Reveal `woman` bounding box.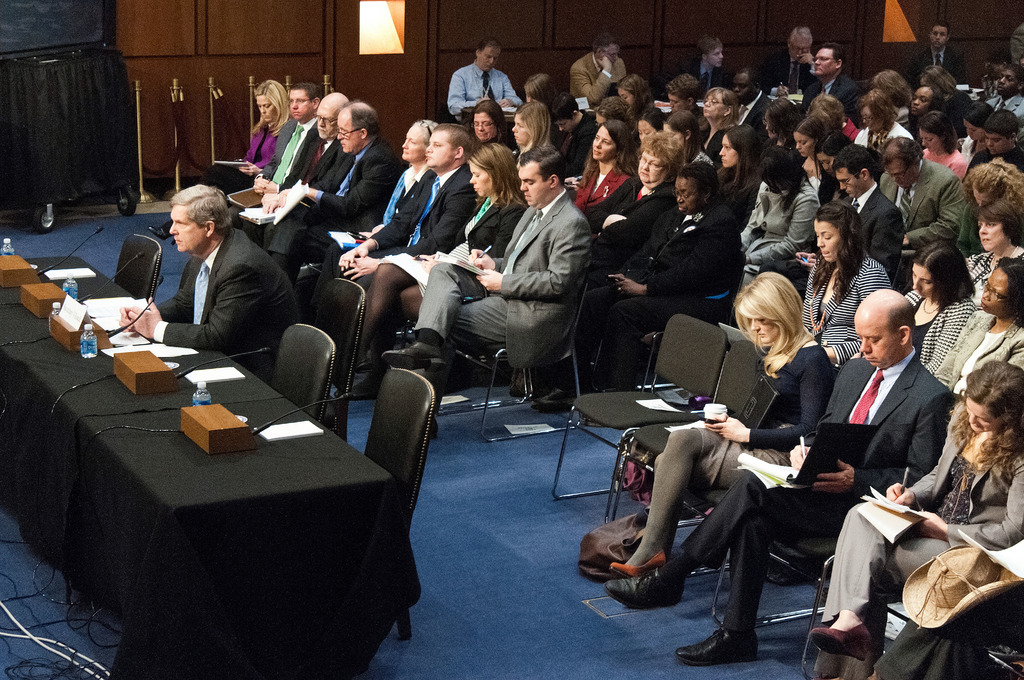
Revealed: box=[968, 204, 1023, 300].
